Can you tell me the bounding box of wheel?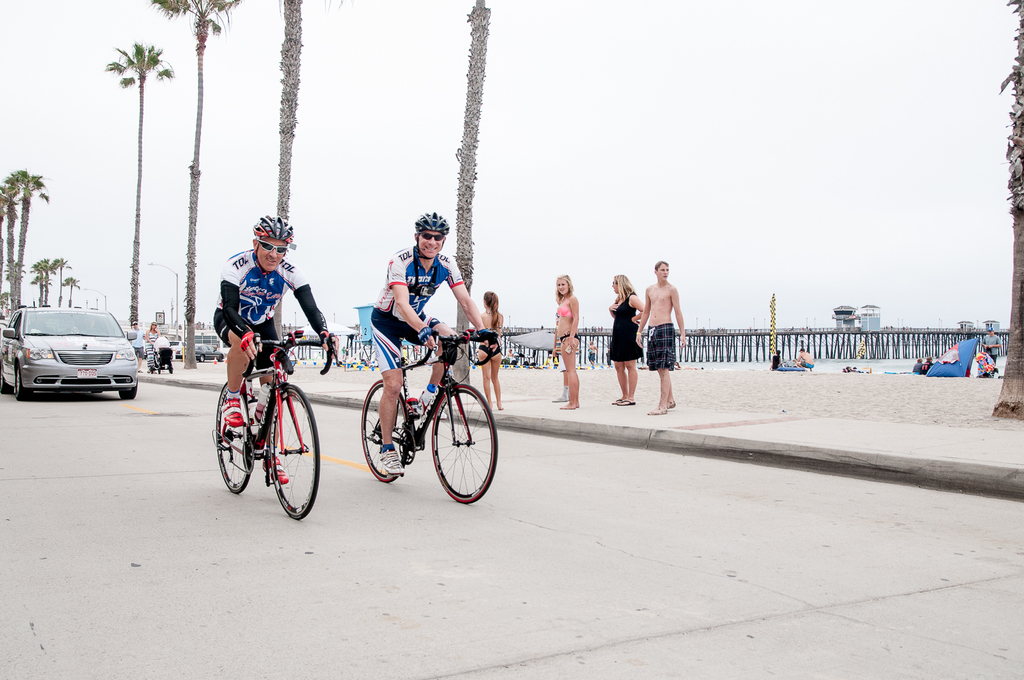
[115, 384, 137, 403].
